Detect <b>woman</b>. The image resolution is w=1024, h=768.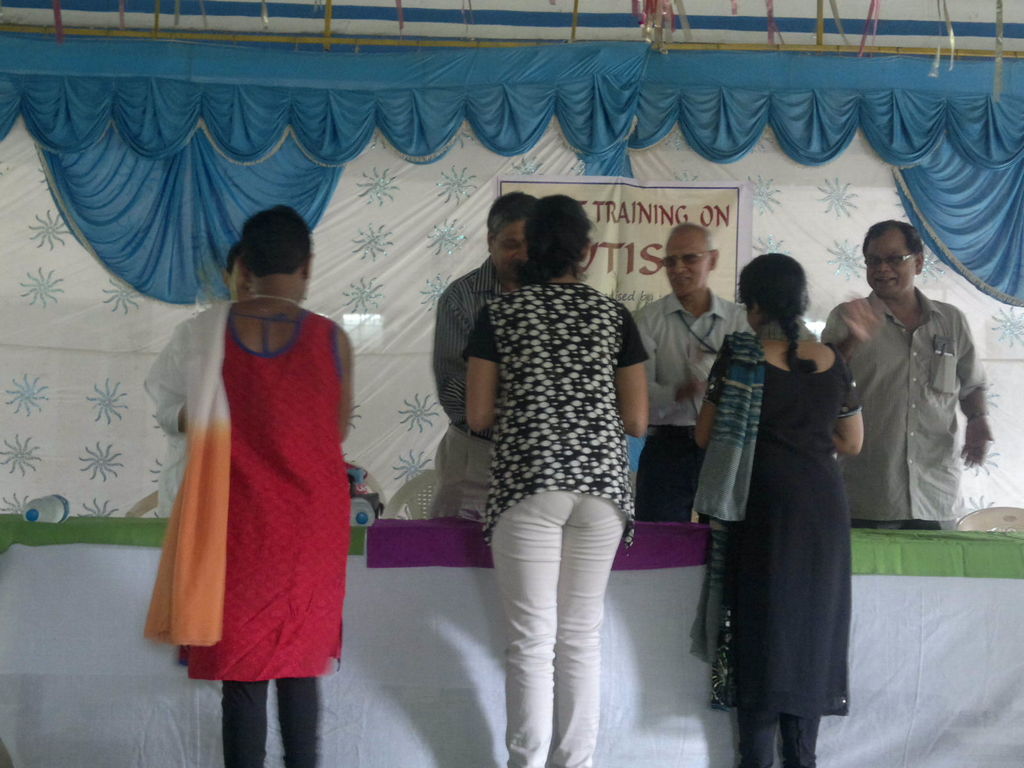
x1=463, y1=192, x2=649, y2=767.
